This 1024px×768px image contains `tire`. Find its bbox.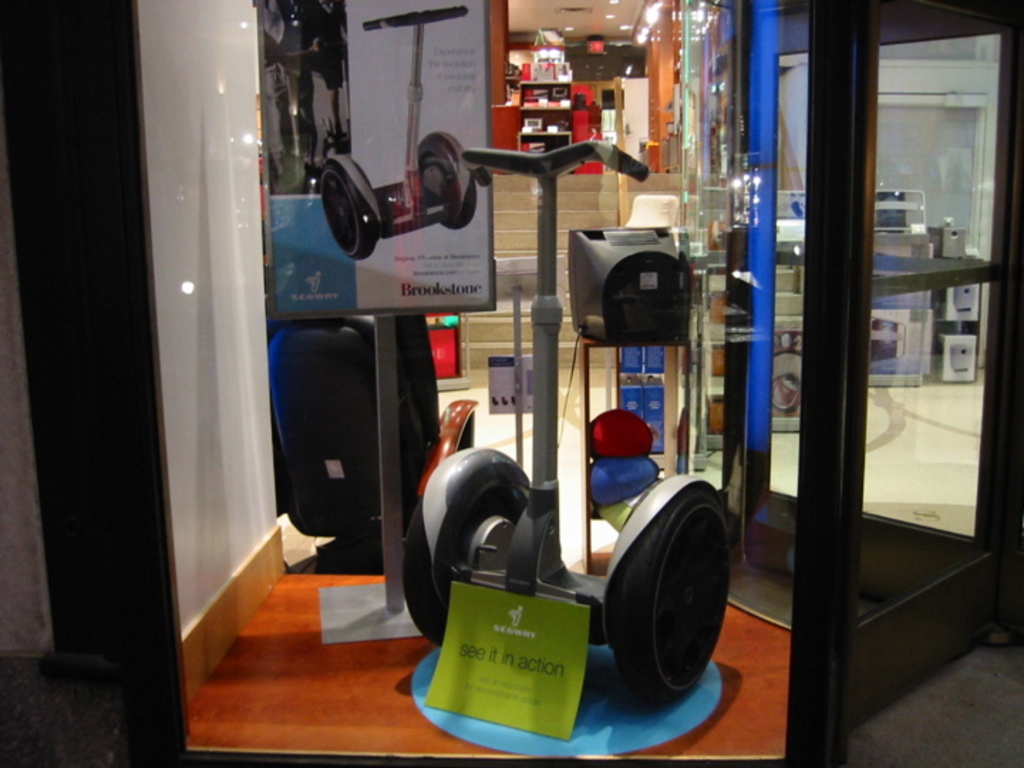
pyautogui.locateOnScreen(319, 164, 377, 260).
